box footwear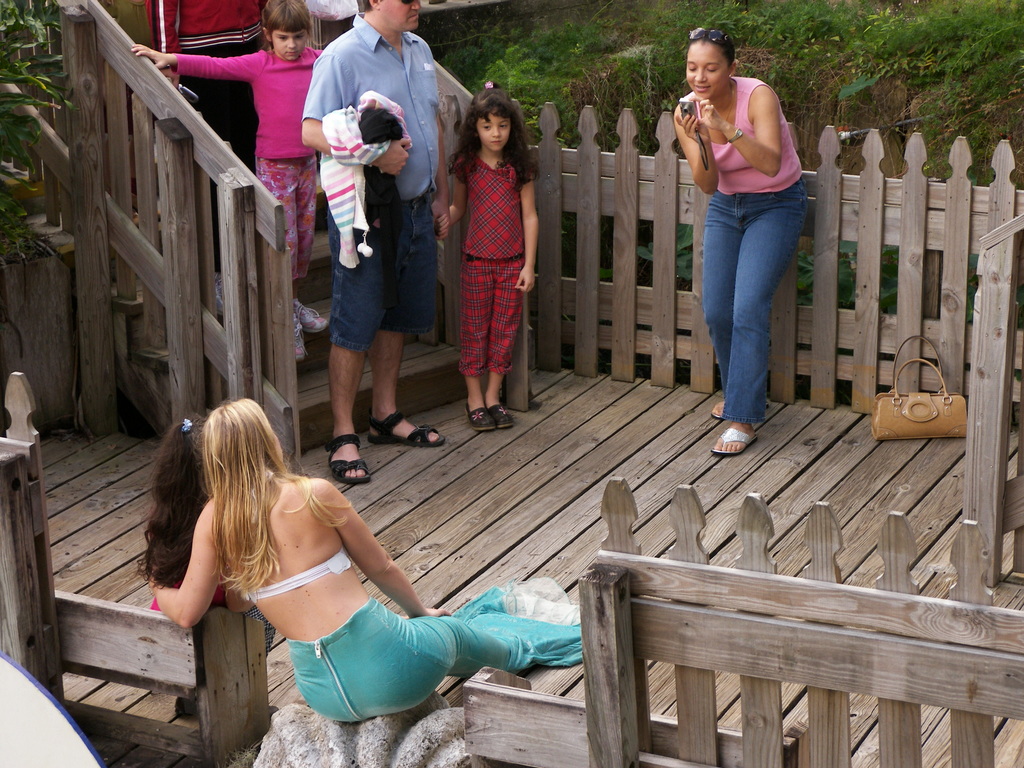
l=369, t=408, r=444, b=448
